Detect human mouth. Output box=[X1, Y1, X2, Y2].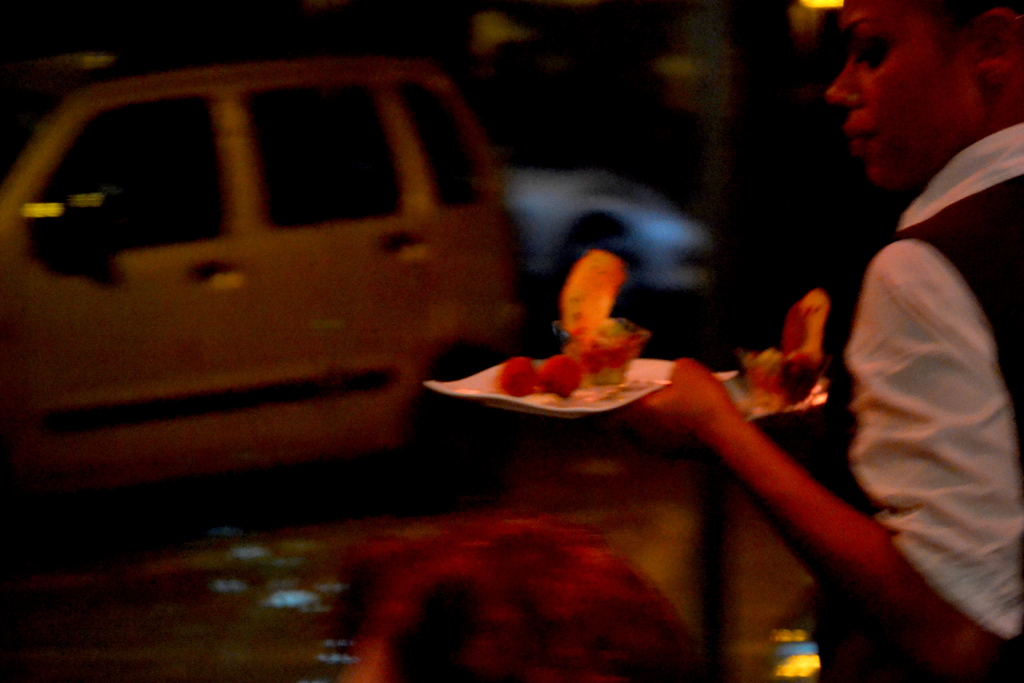
box=[844, 120, 880, 156].
